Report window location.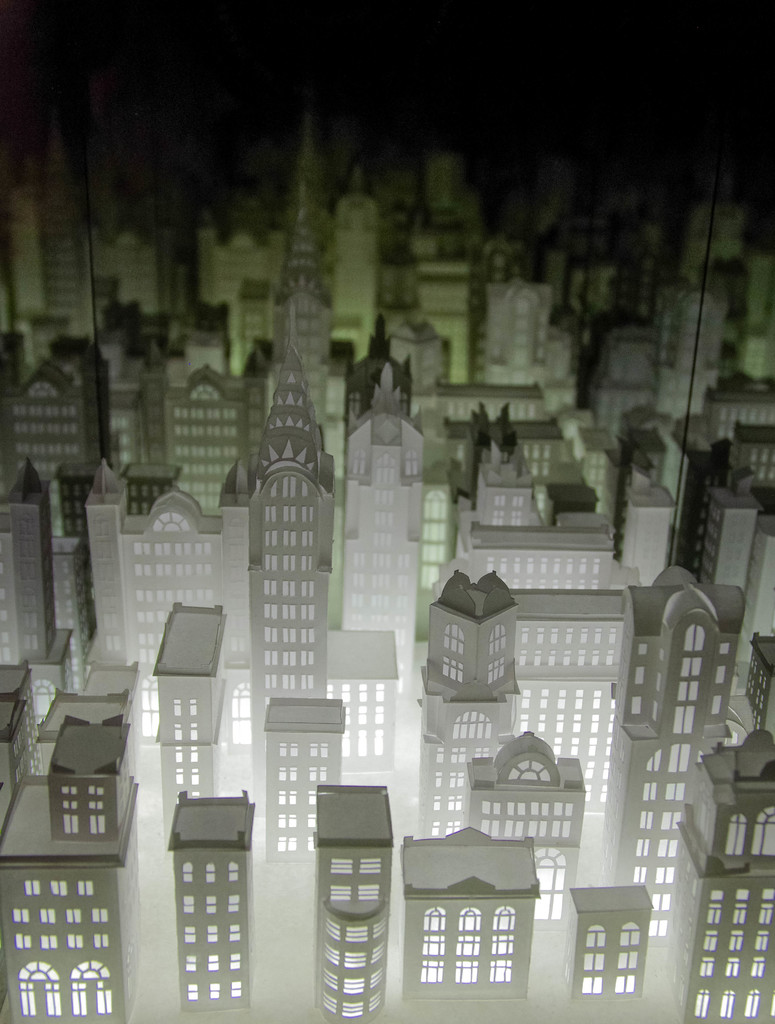
Report: box(578, 648, 585, 662).
